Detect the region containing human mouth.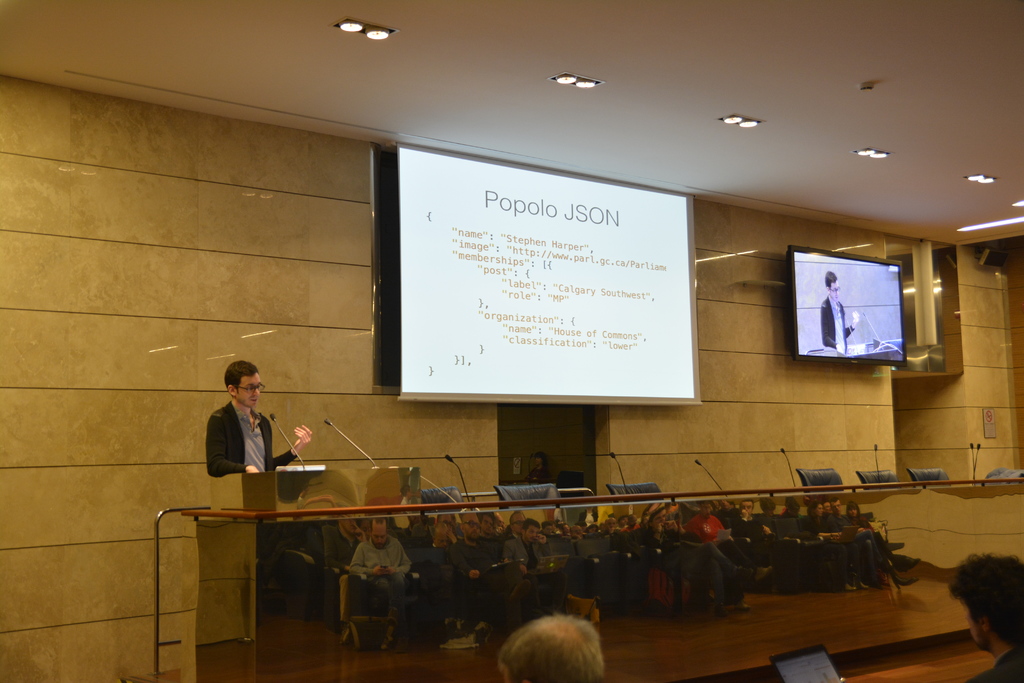
{"x1": 250, "y1": 399, "x2": 257, "y2": 404}.
